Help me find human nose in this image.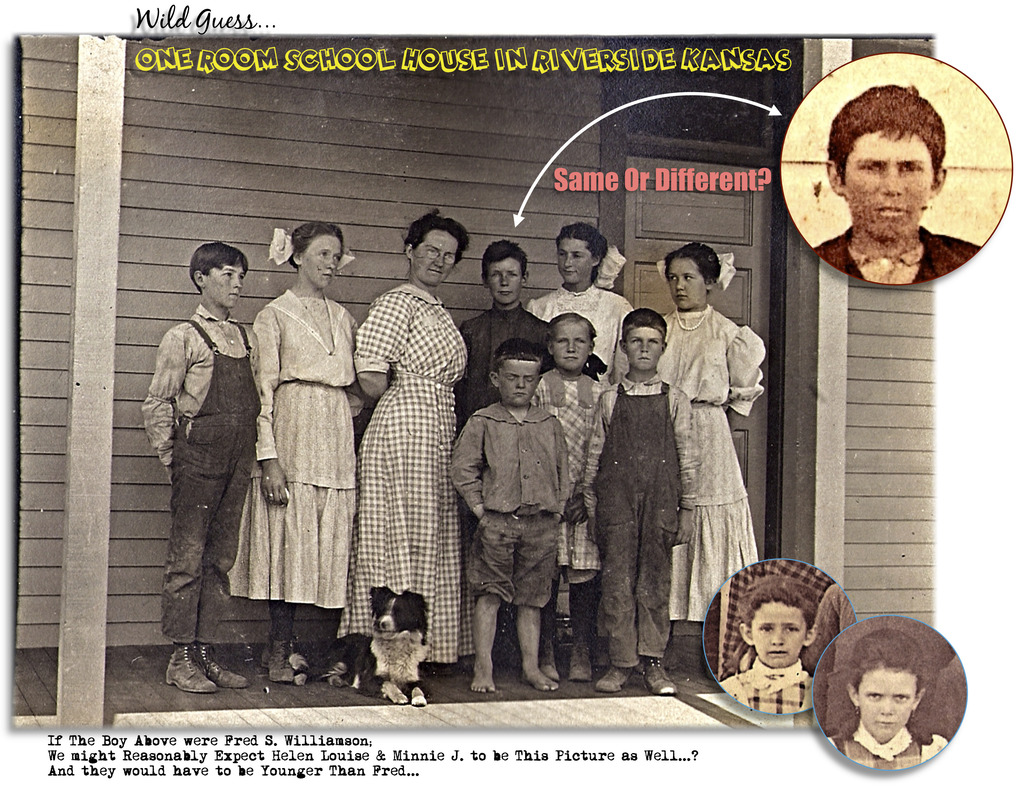
Found it: bbox(676, 279, 684, 288).
